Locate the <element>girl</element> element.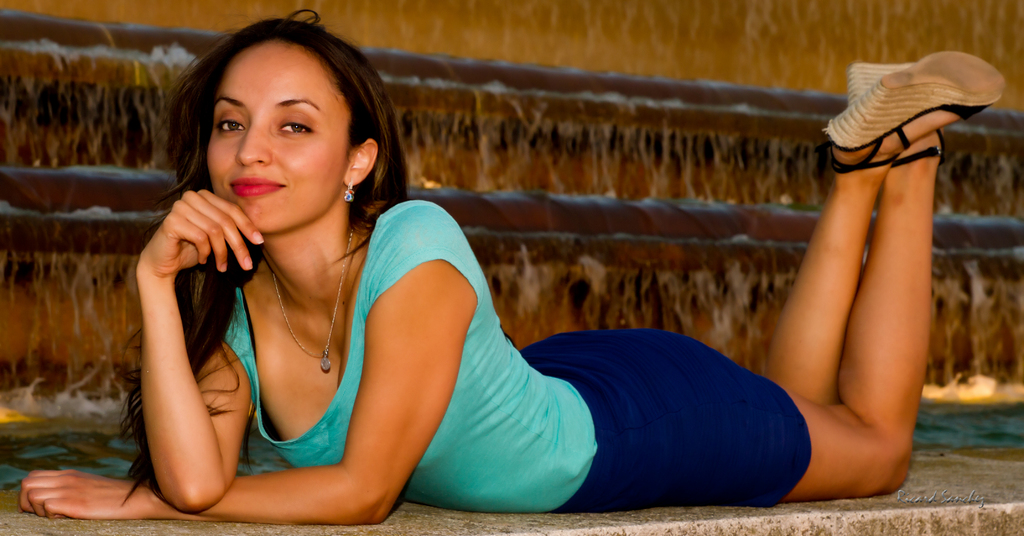
Element bbox: bbox=(14, 1, 1011, 527).
